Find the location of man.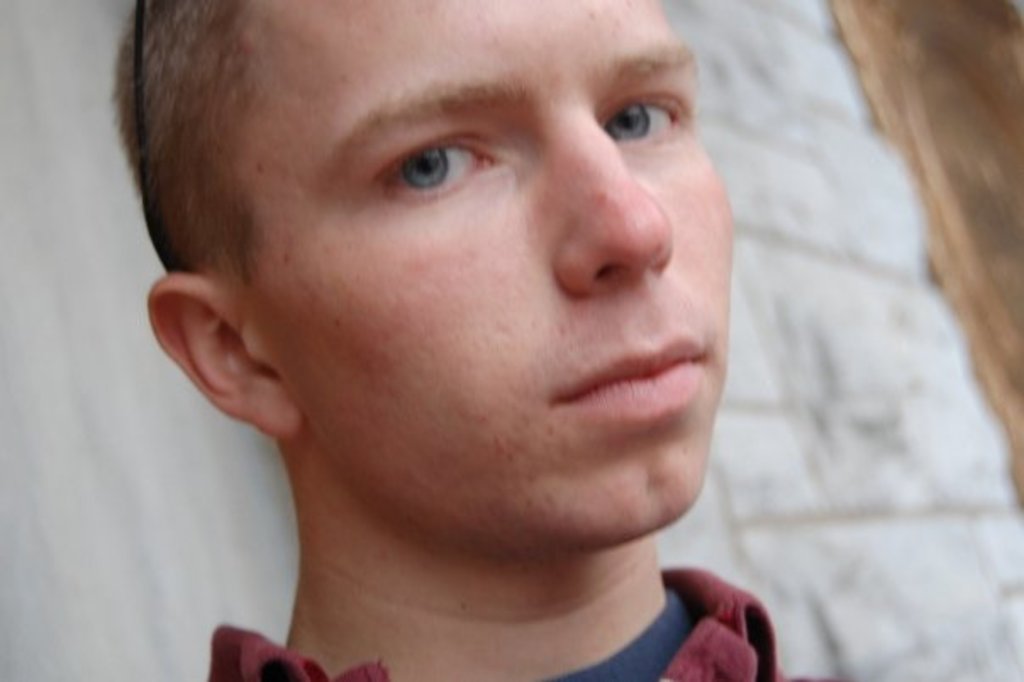
Location: box(114, 0, 843, 680).
